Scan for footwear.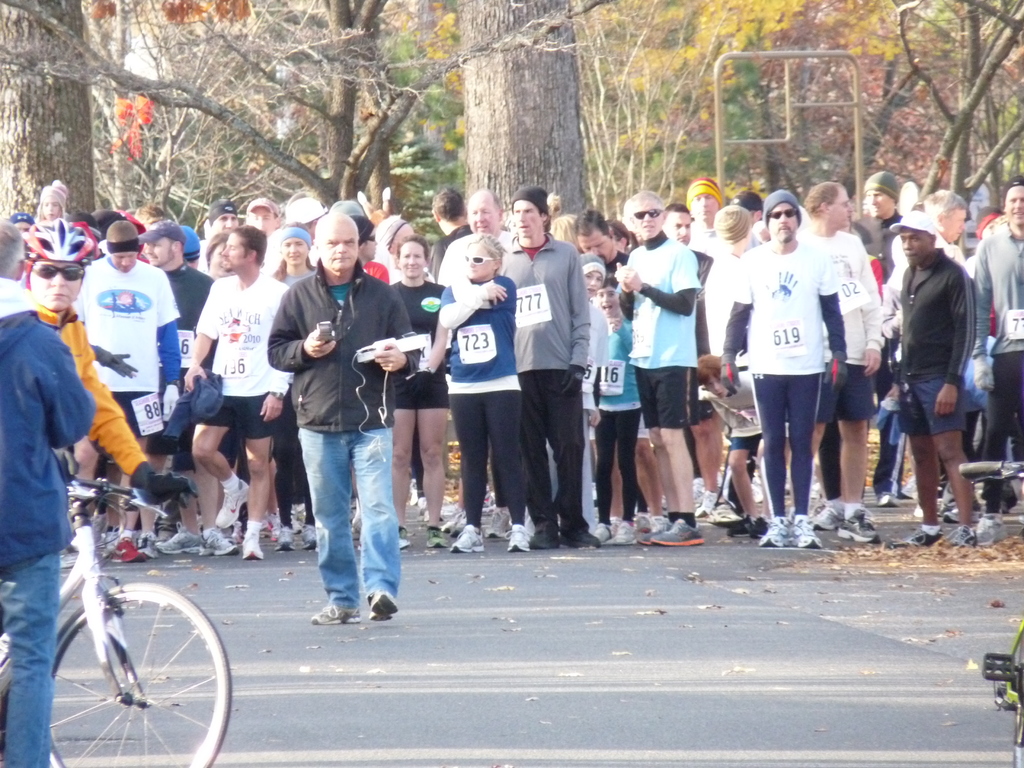
Scan result: 368, 595, 401, 621.
